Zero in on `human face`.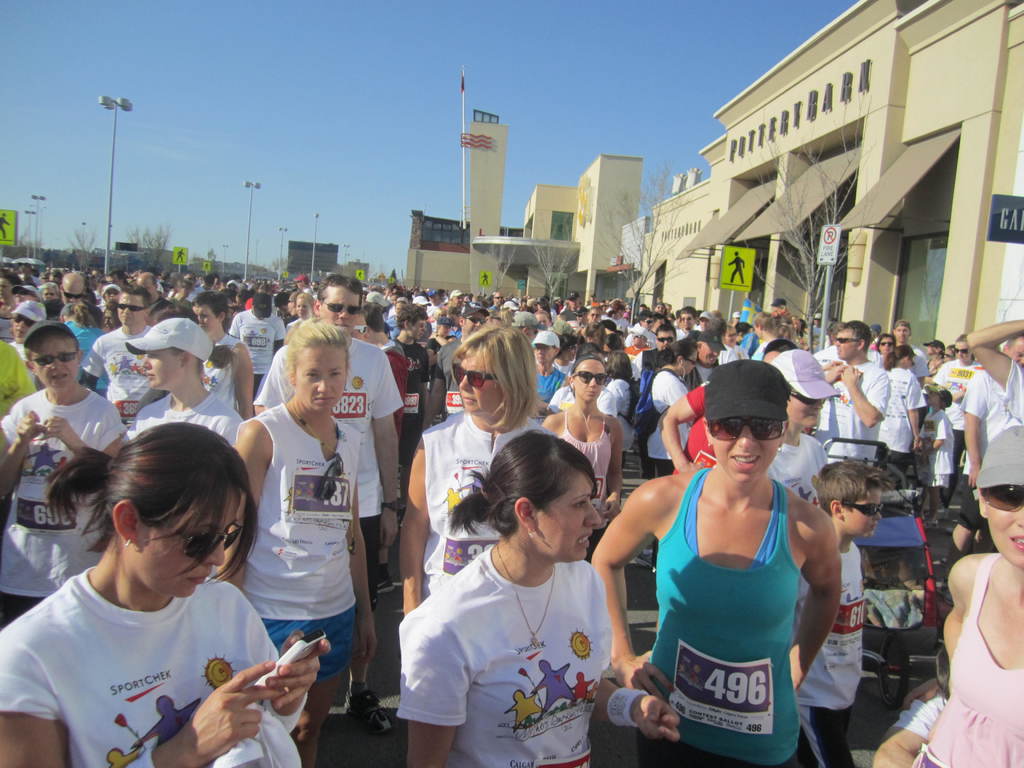
Zeroed in: <region>657, 330, 675, 350</region>.
